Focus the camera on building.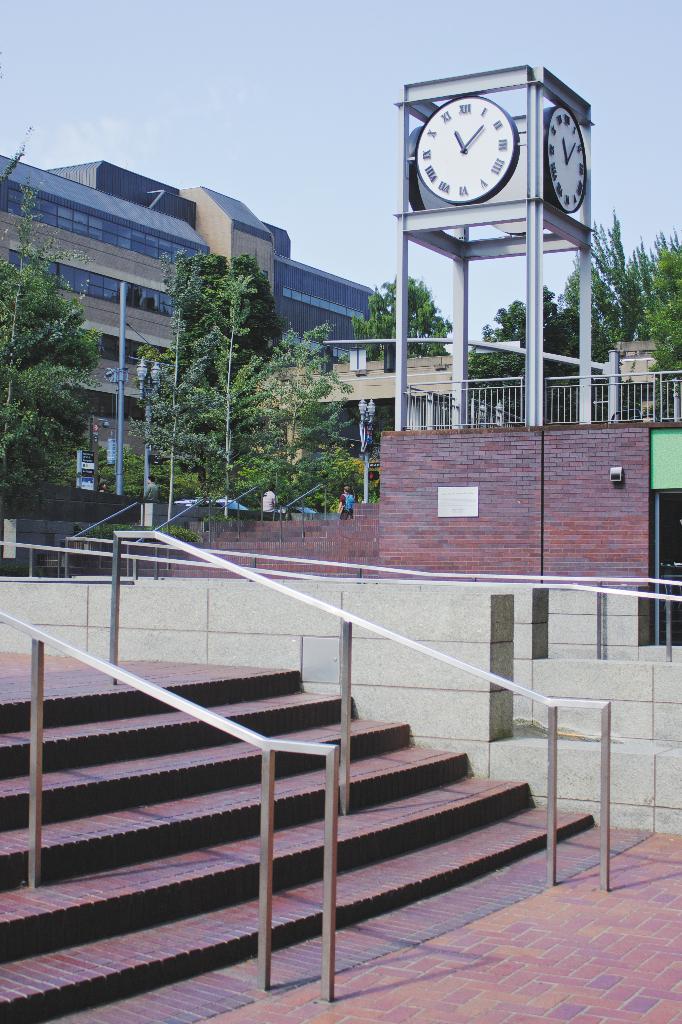
Focus region: [226,325,630,503].
